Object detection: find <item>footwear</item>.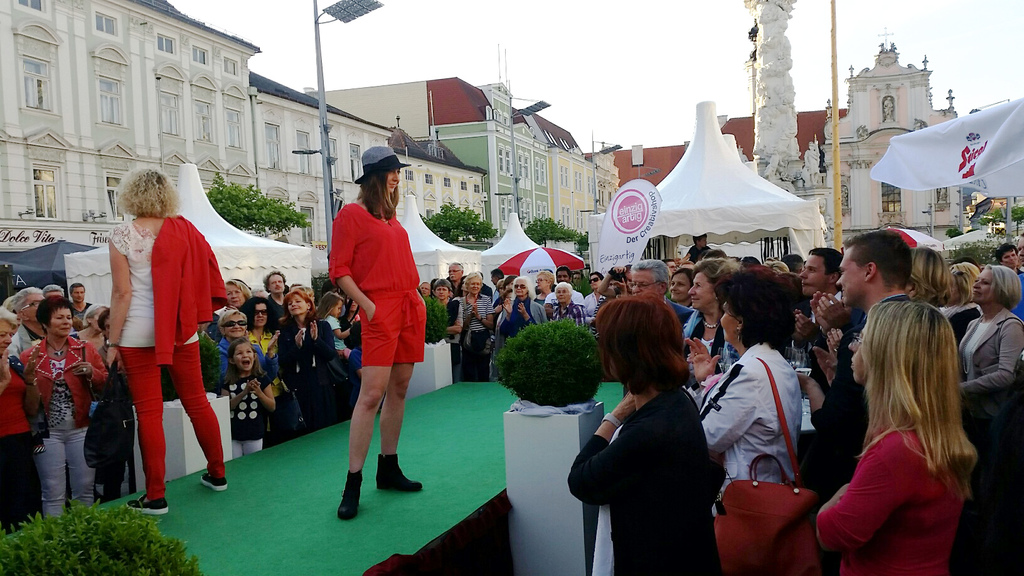
200,473,228,494.
